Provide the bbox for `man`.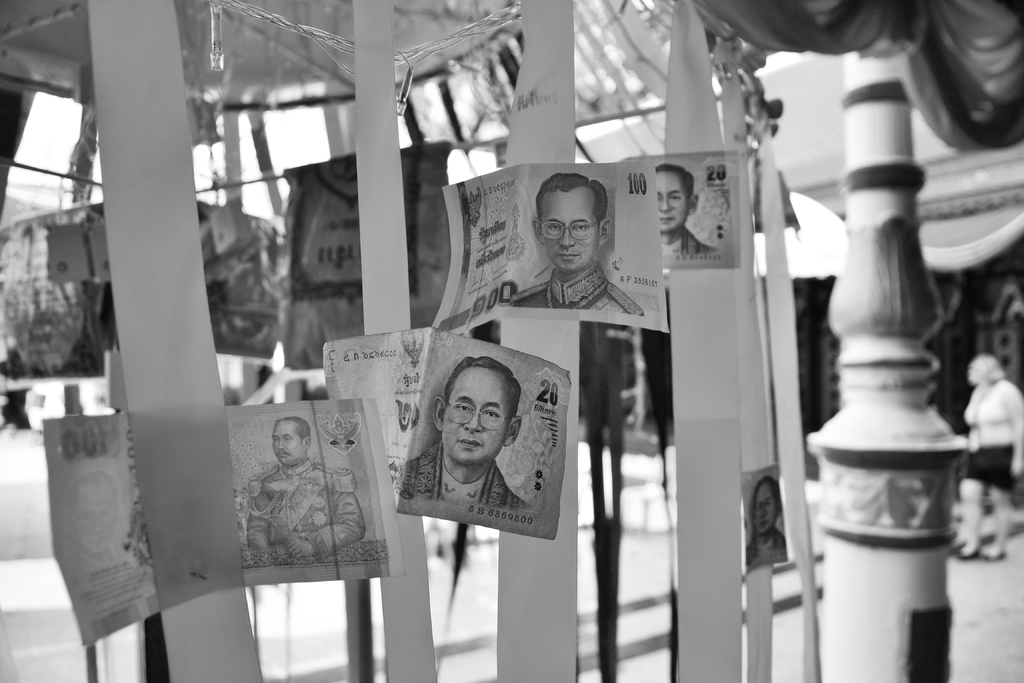
{"left": 658, "top": 163, "right": 717, "bottom": 258}.
